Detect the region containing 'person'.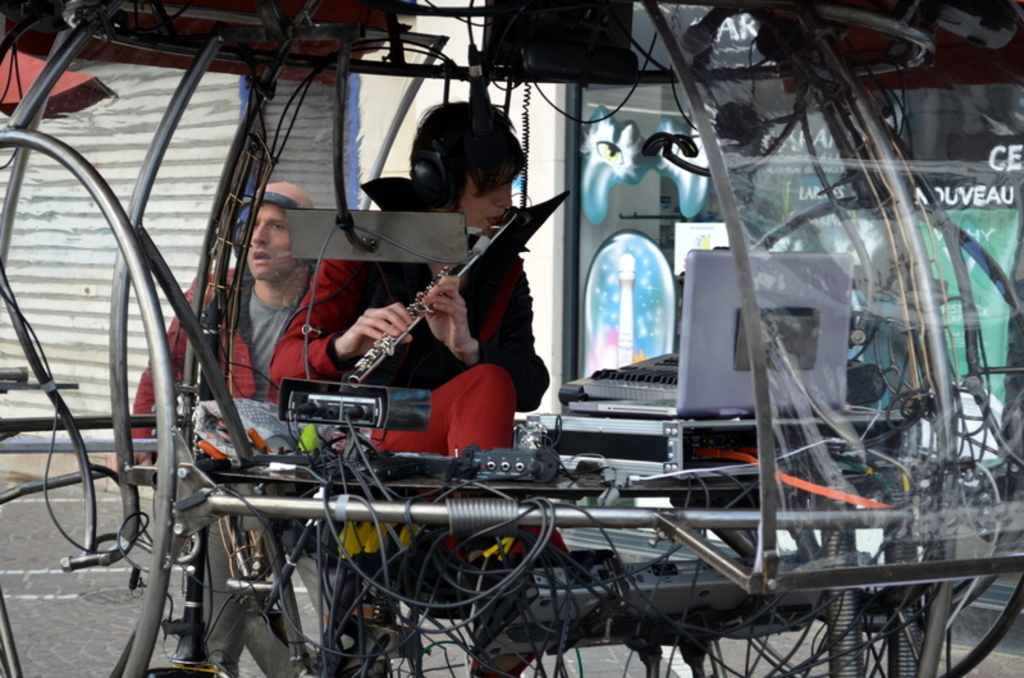
122:188:337:677.
